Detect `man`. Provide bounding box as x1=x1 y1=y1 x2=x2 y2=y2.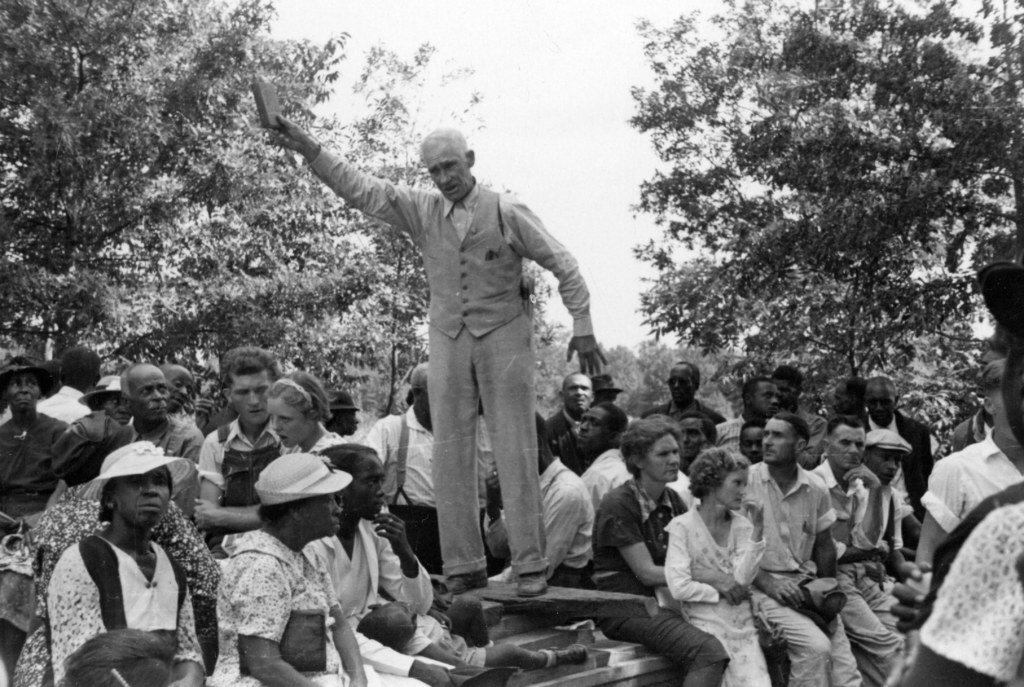
x1=289 y1=97 x2=607 y2=601.
